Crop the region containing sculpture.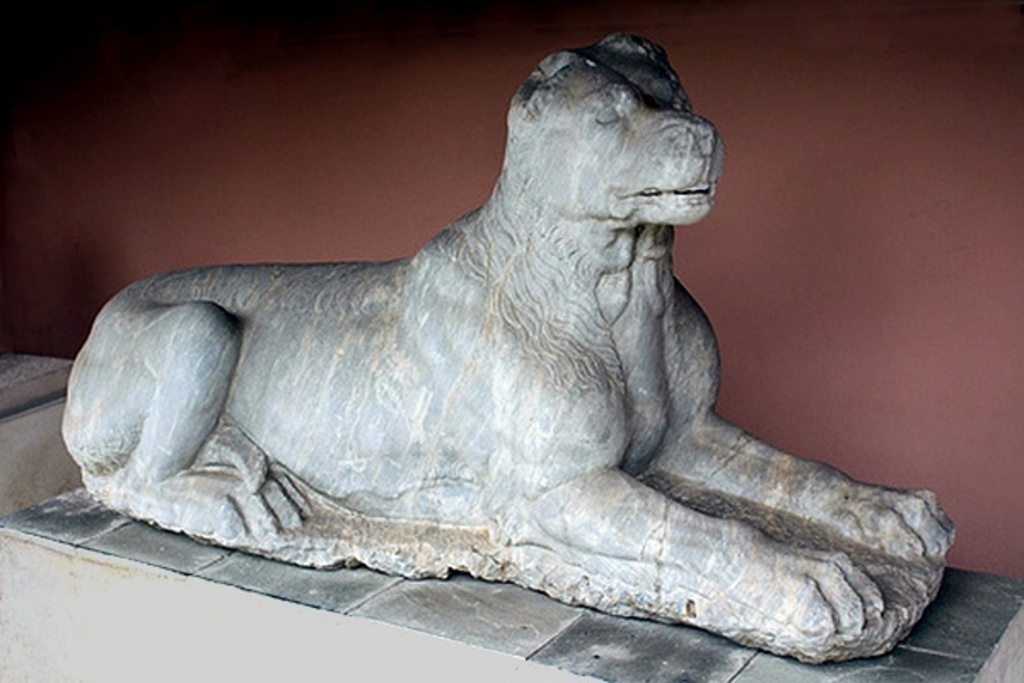
Crop region: bbox(63, 26, 956, 669).
